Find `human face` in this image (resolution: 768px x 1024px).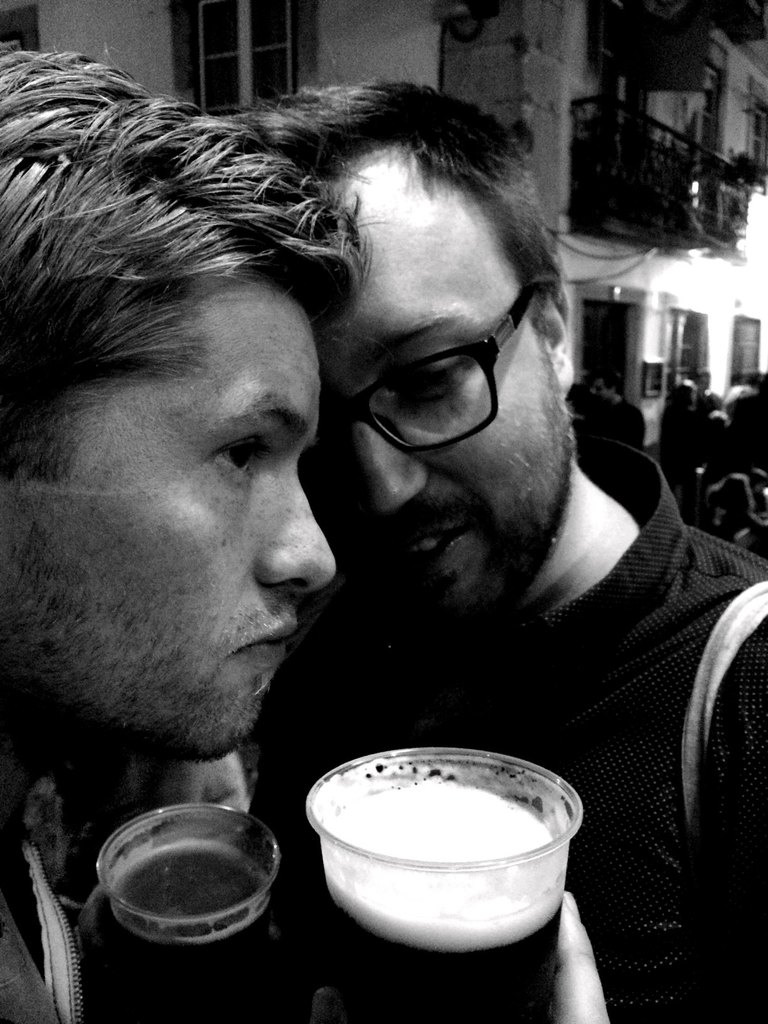
(x1=312, y1=147, x2=577, y2=620).
